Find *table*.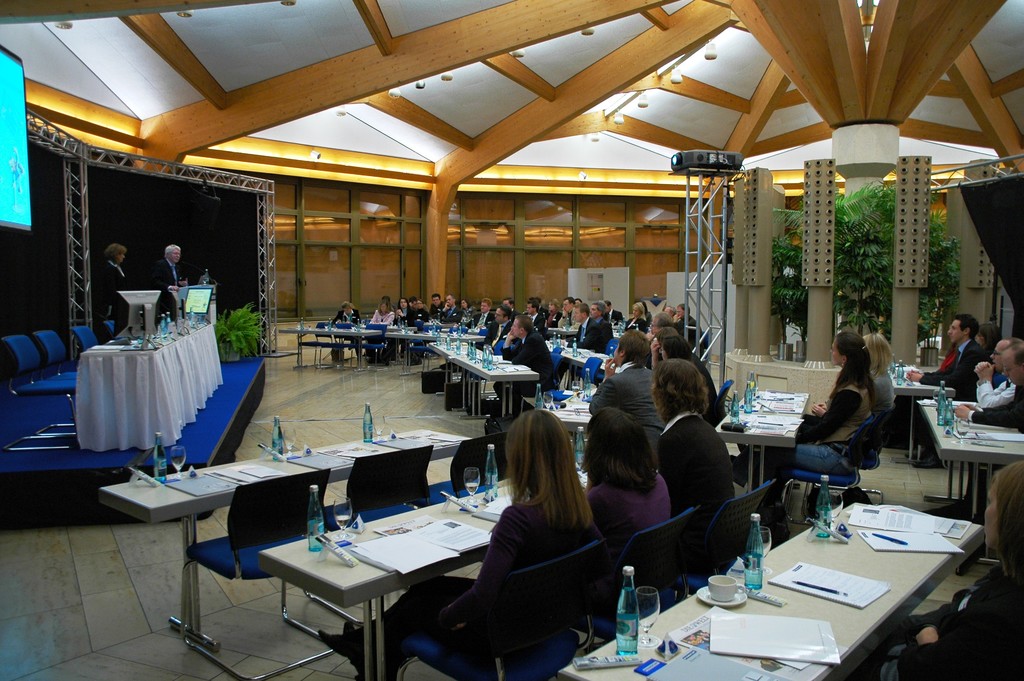
l=548, t=382, r=610, b=466.
